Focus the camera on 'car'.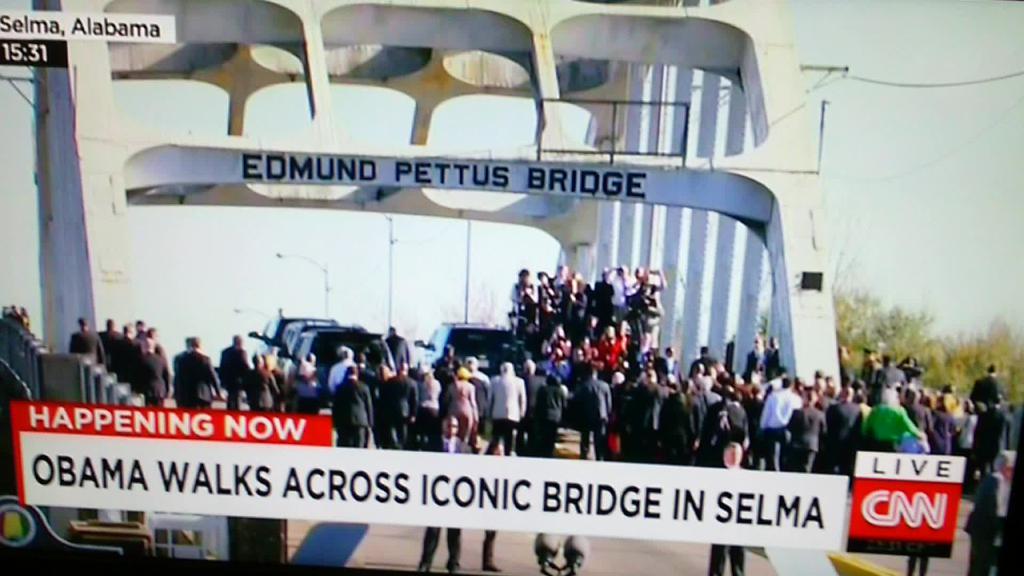
Focus region: Rect(248, 310, 335, 365).
